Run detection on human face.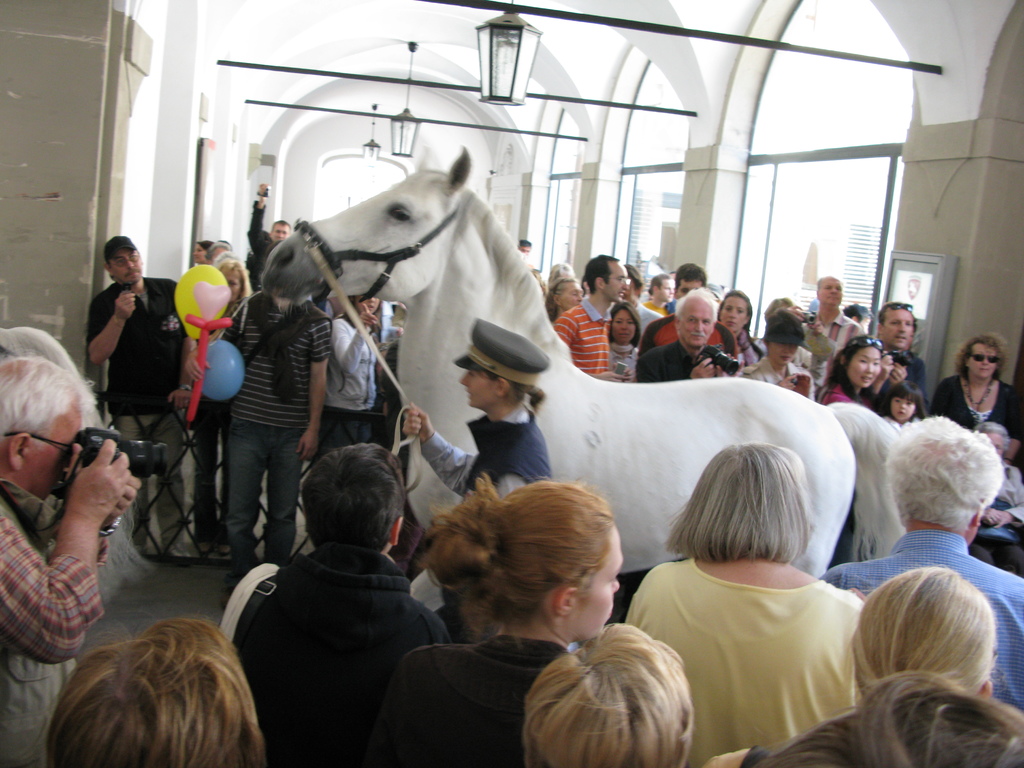
Result: locate(723, 296, 745, 333).
